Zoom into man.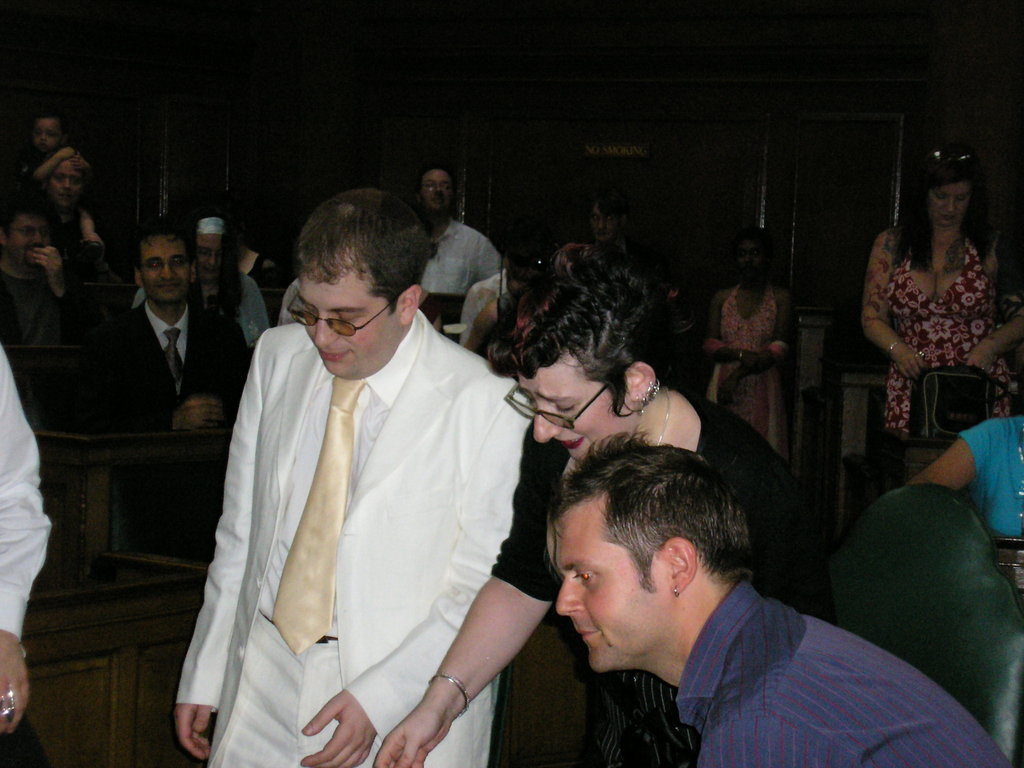
Zoom target: (584,189,653,270).
